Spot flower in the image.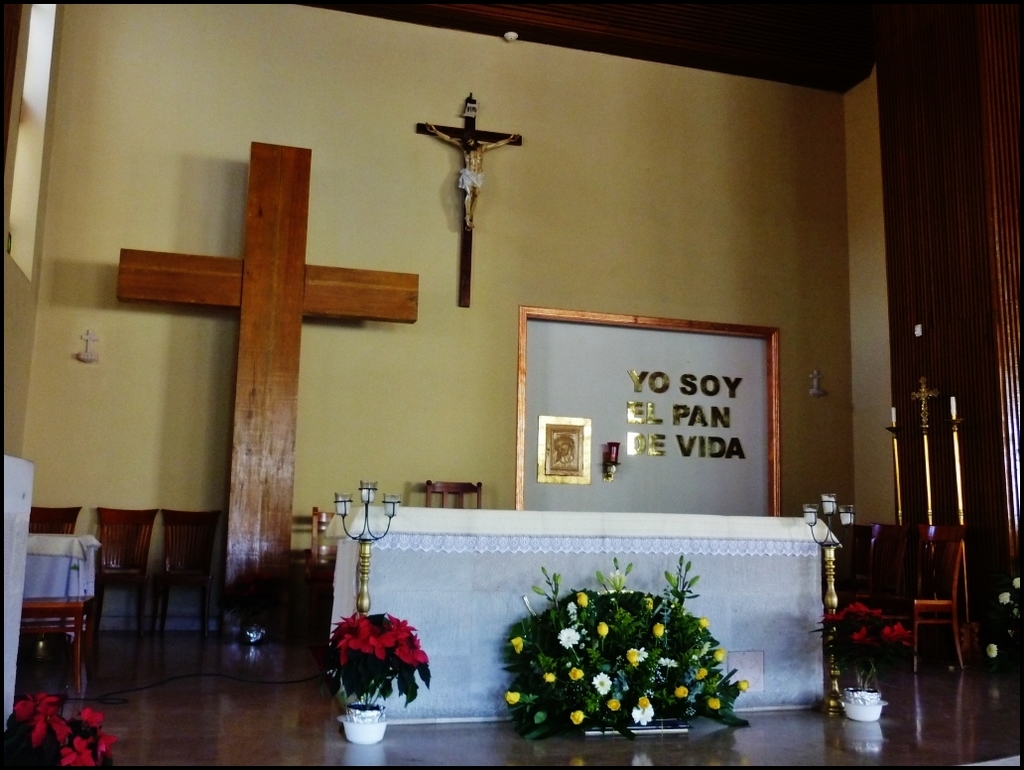
flower found at left=998, top=593, right=1011, bottom=605.
